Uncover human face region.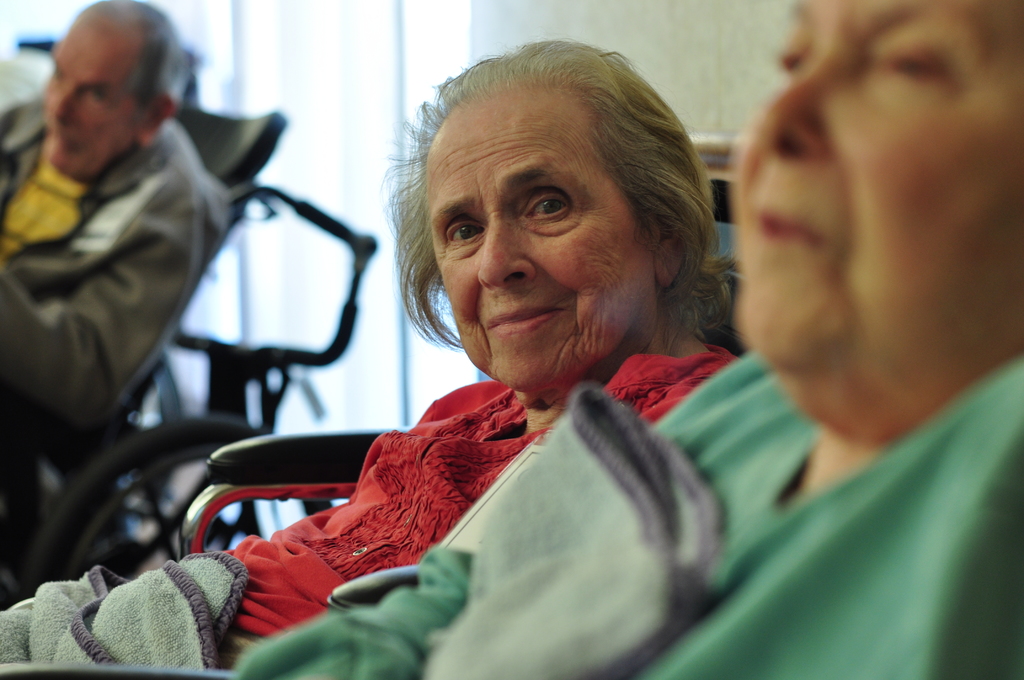
Uncovered: l=735, t=0, r=1023, b=445.
